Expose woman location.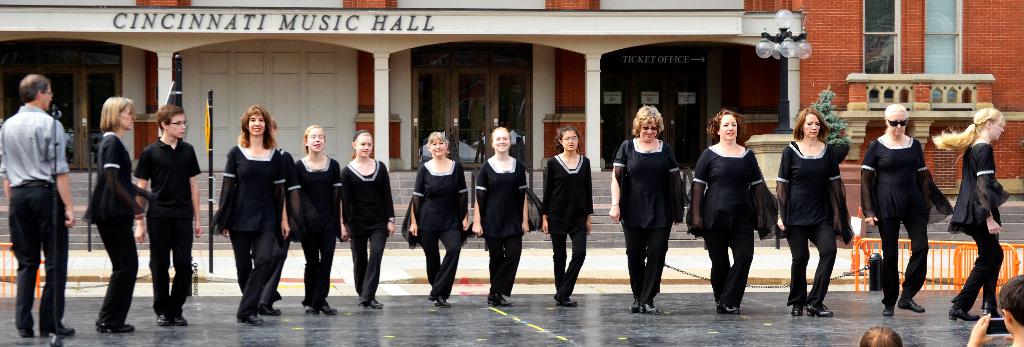
Exposed at [786, 100, 858, 311].
